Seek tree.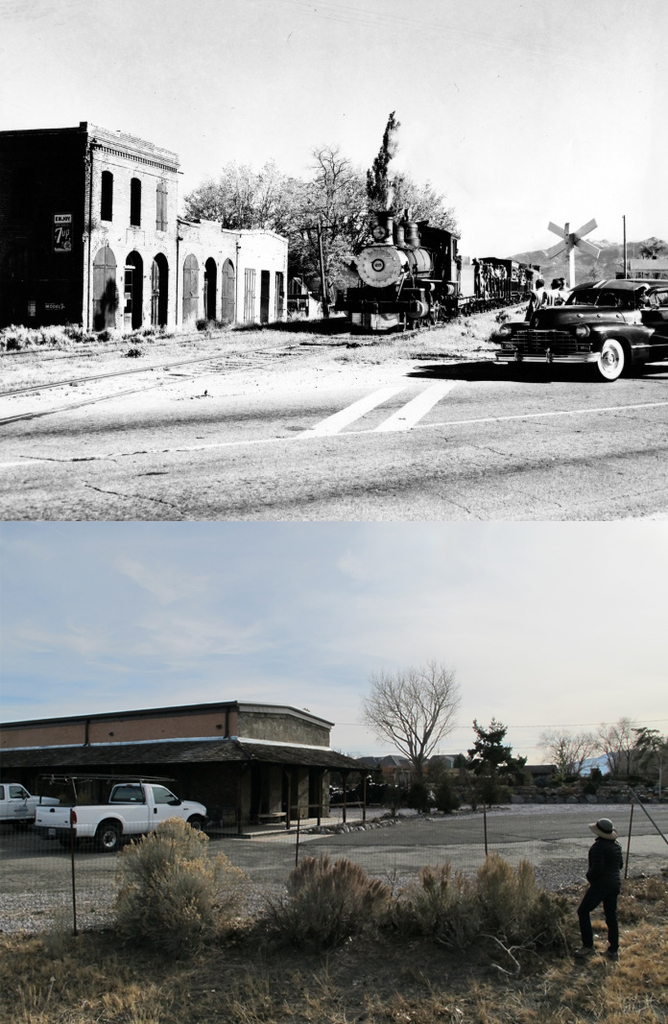
[446,713,526,809].
